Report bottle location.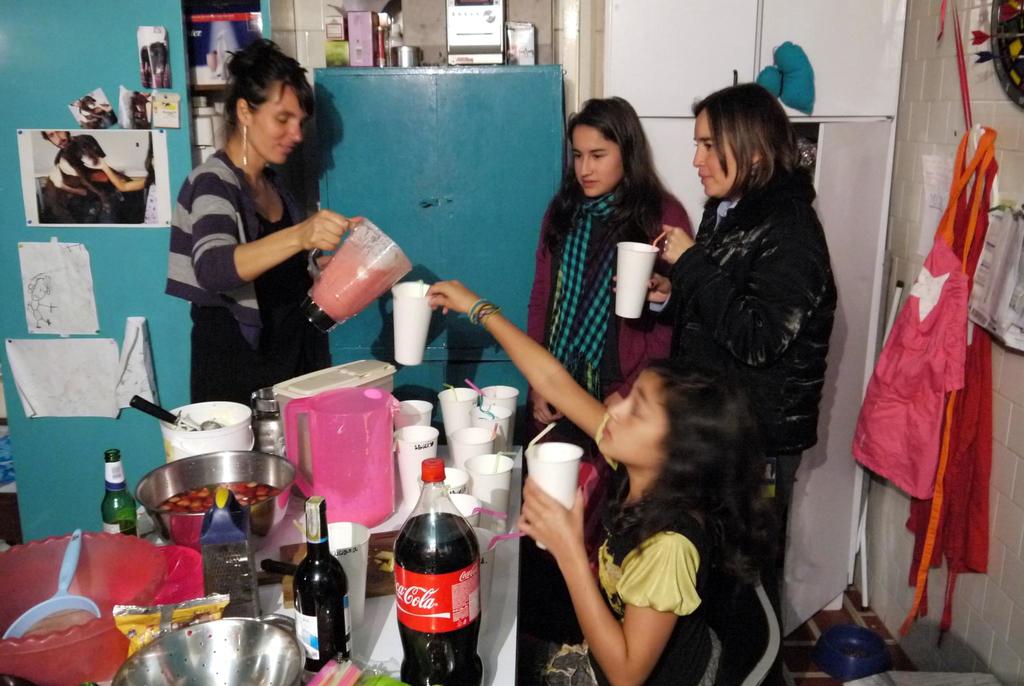
Report: 101:452:138:540.
